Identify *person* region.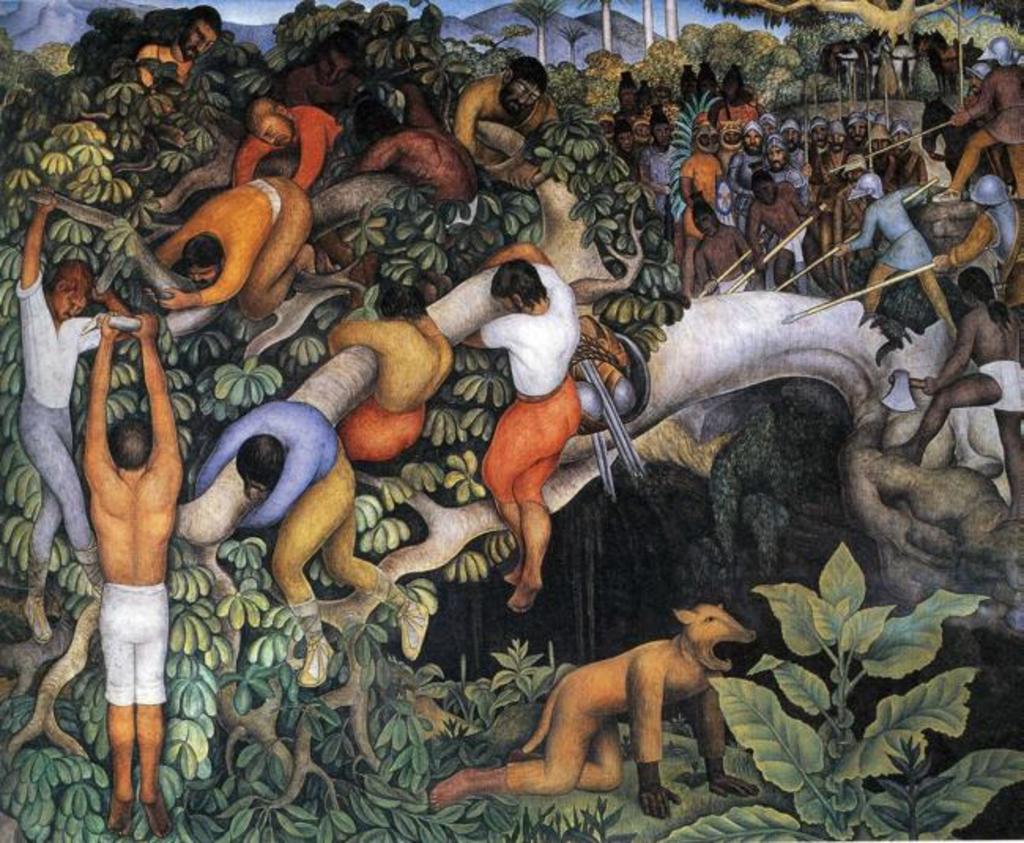
Region: (884, 265, 1022, 520).
